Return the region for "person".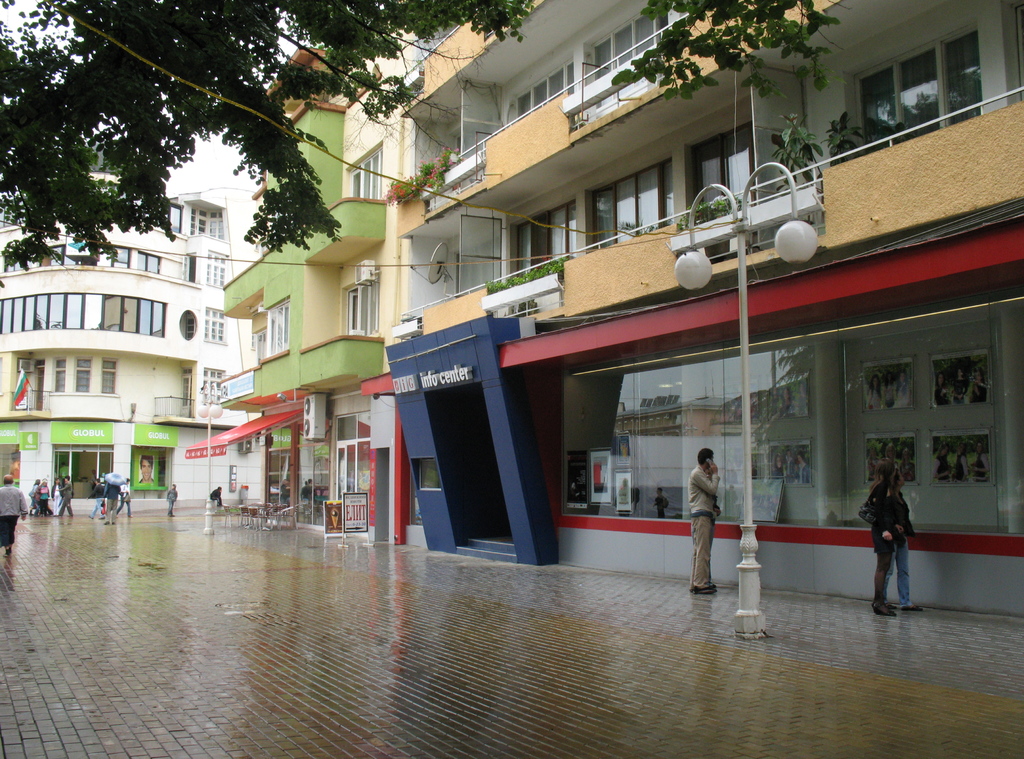
[876, 483, 924, 614].
